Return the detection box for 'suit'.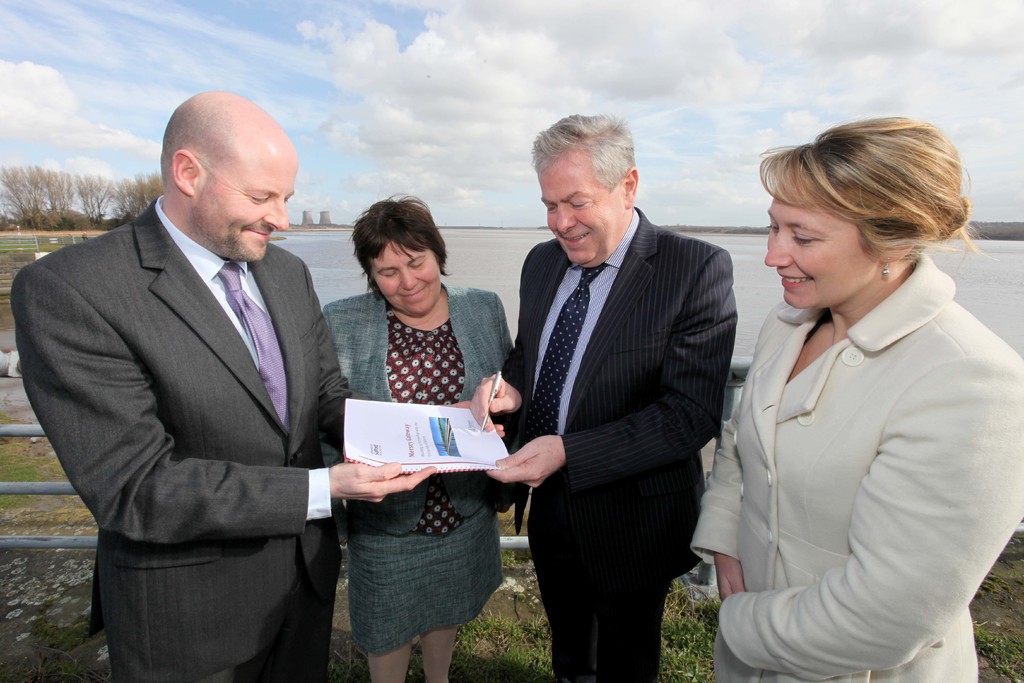
<bbox>19, 105, 366, 676</bbox>.
